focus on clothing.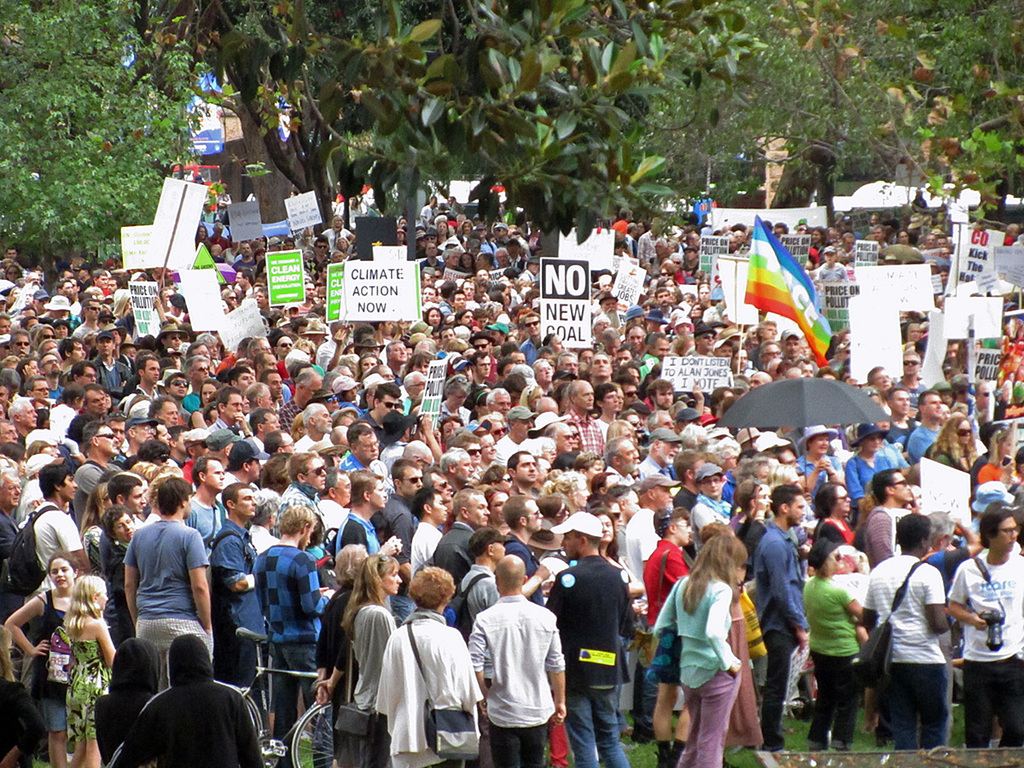
Focused at <region>181, 491, 235, 571</region>.
